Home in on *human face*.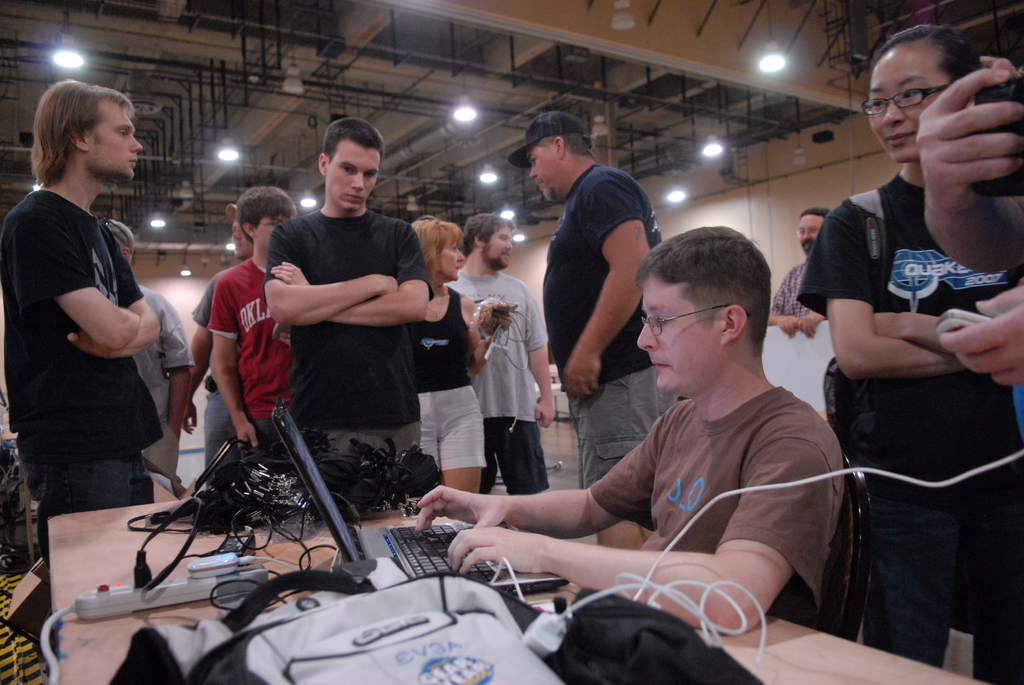
Homed in at rect(85, 102, 144, 178).
